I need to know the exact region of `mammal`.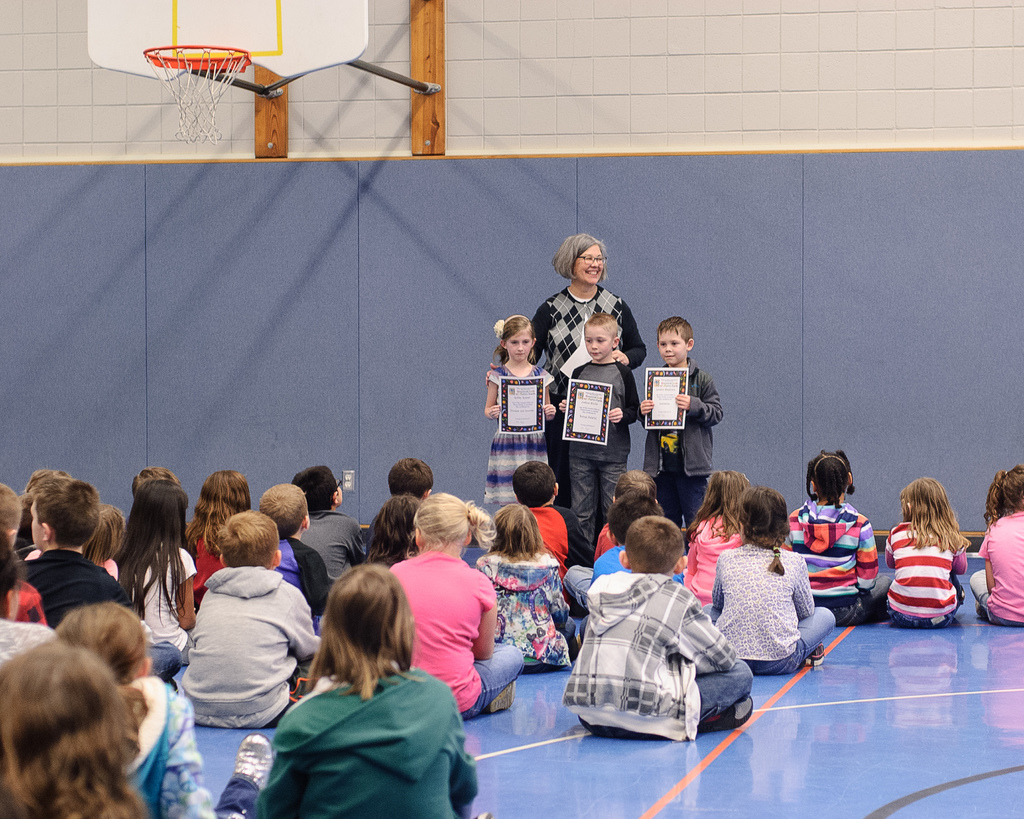
Region: [182, 468, 248, 606].
